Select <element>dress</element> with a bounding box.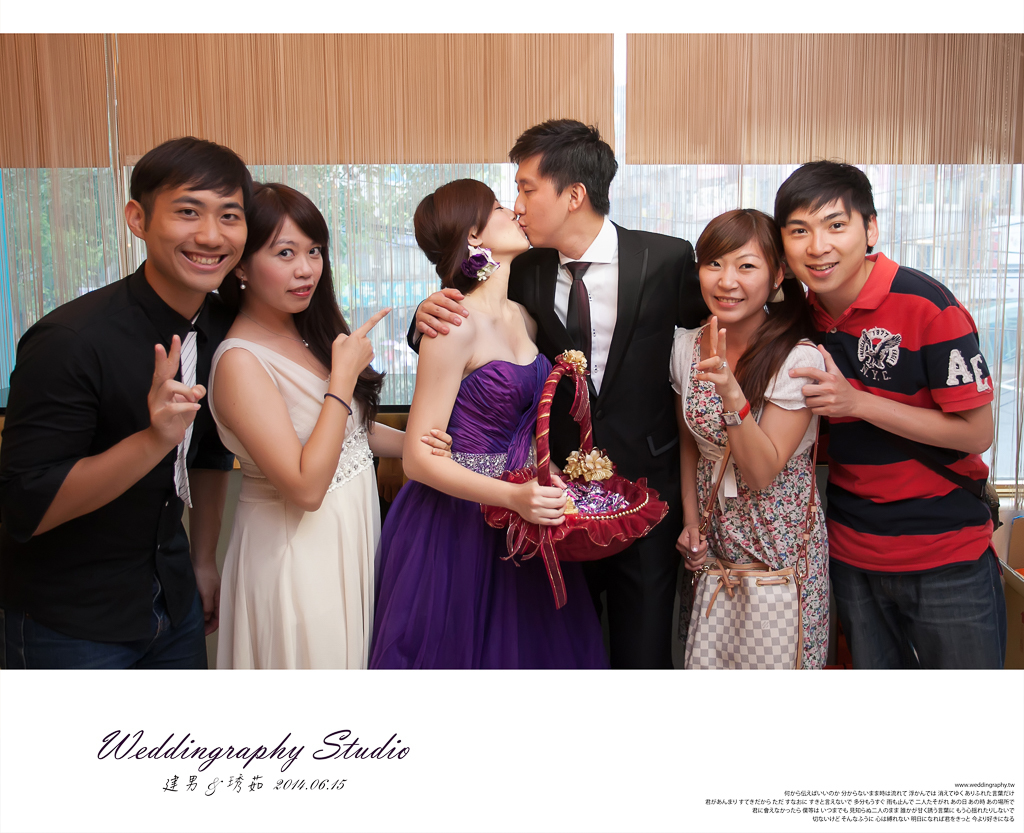
bbox(666, 314, 836, 678).
